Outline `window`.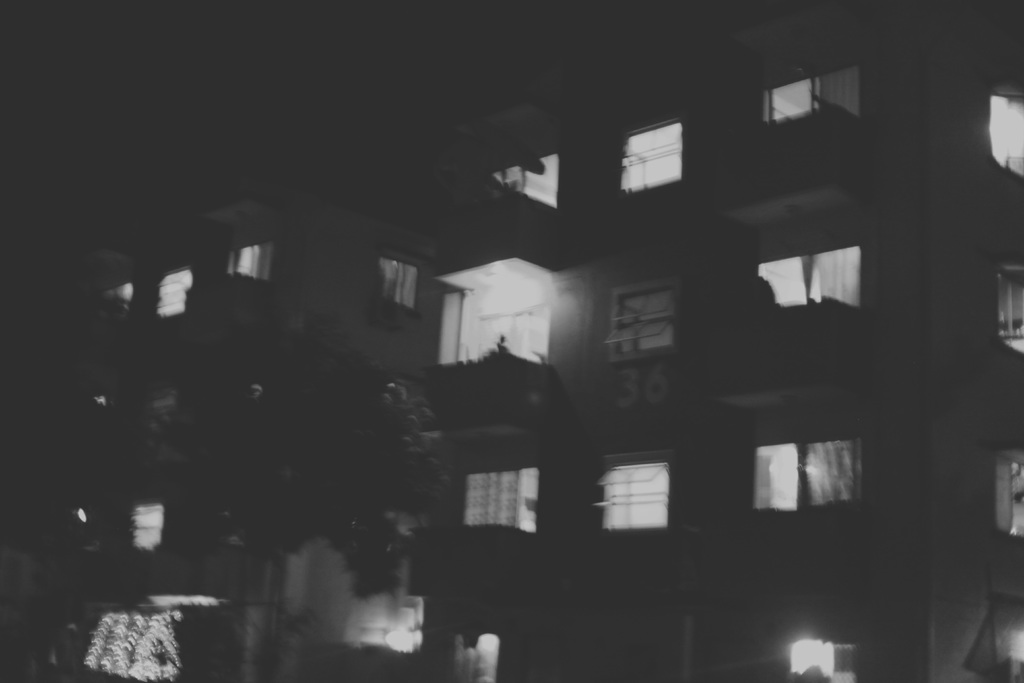
Outline: bbox=(763, 53, 862, 119).
